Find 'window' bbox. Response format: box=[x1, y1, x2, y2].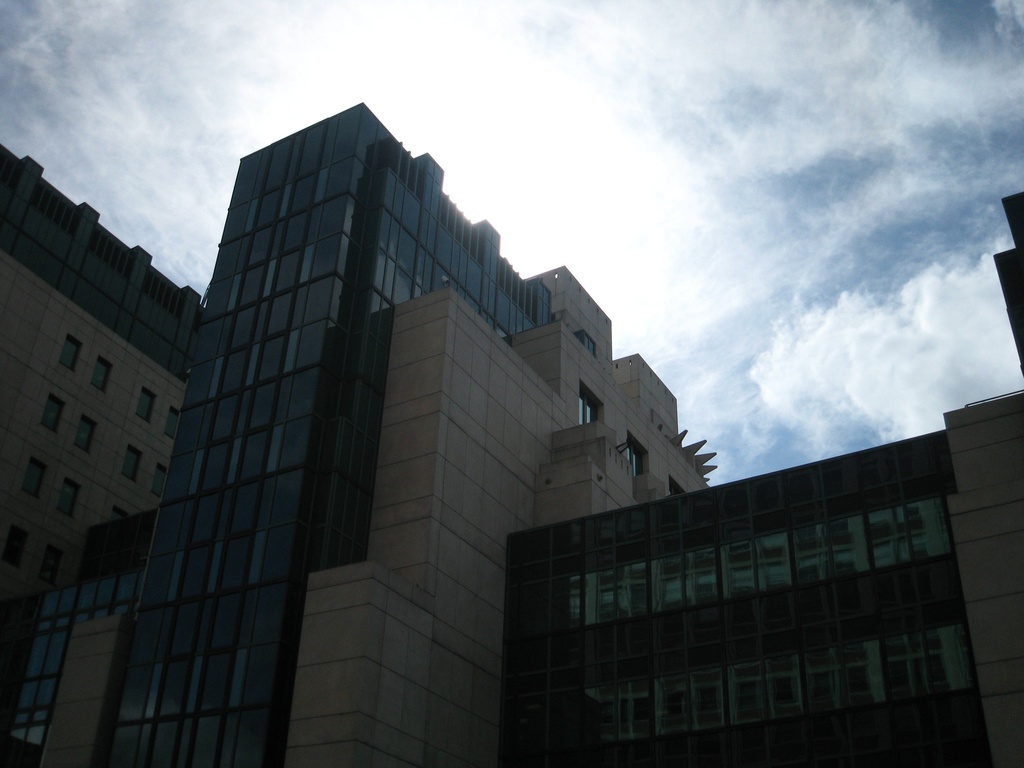
box=[87, 356, 111, 393].
